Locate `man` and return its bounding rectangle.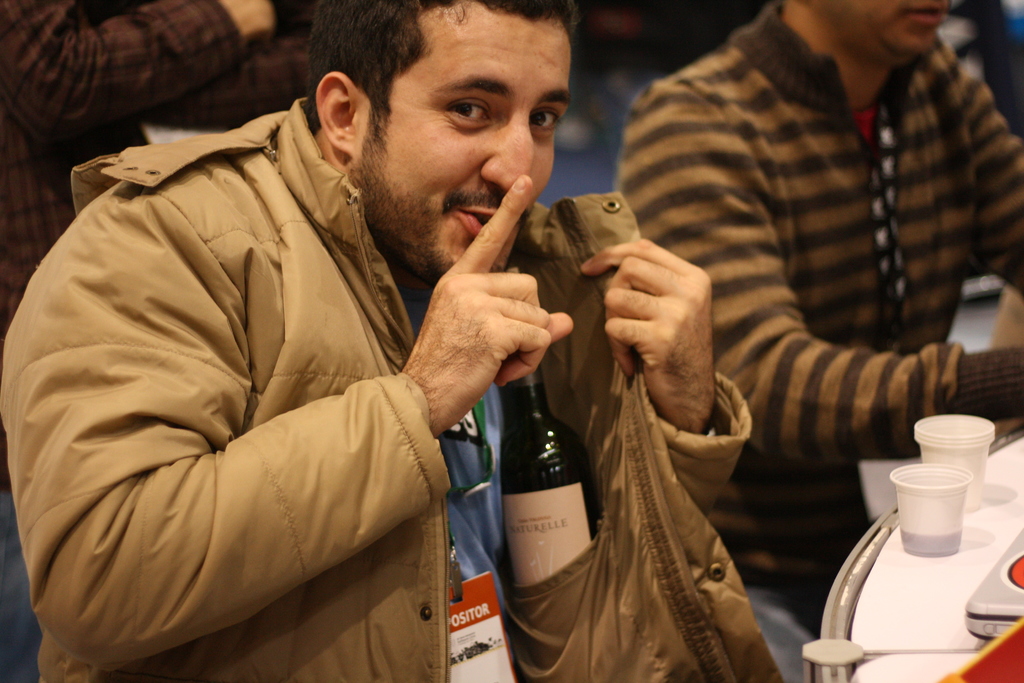
{"left": 121, "top": 0, "right": 883, "bottom": 662}.
